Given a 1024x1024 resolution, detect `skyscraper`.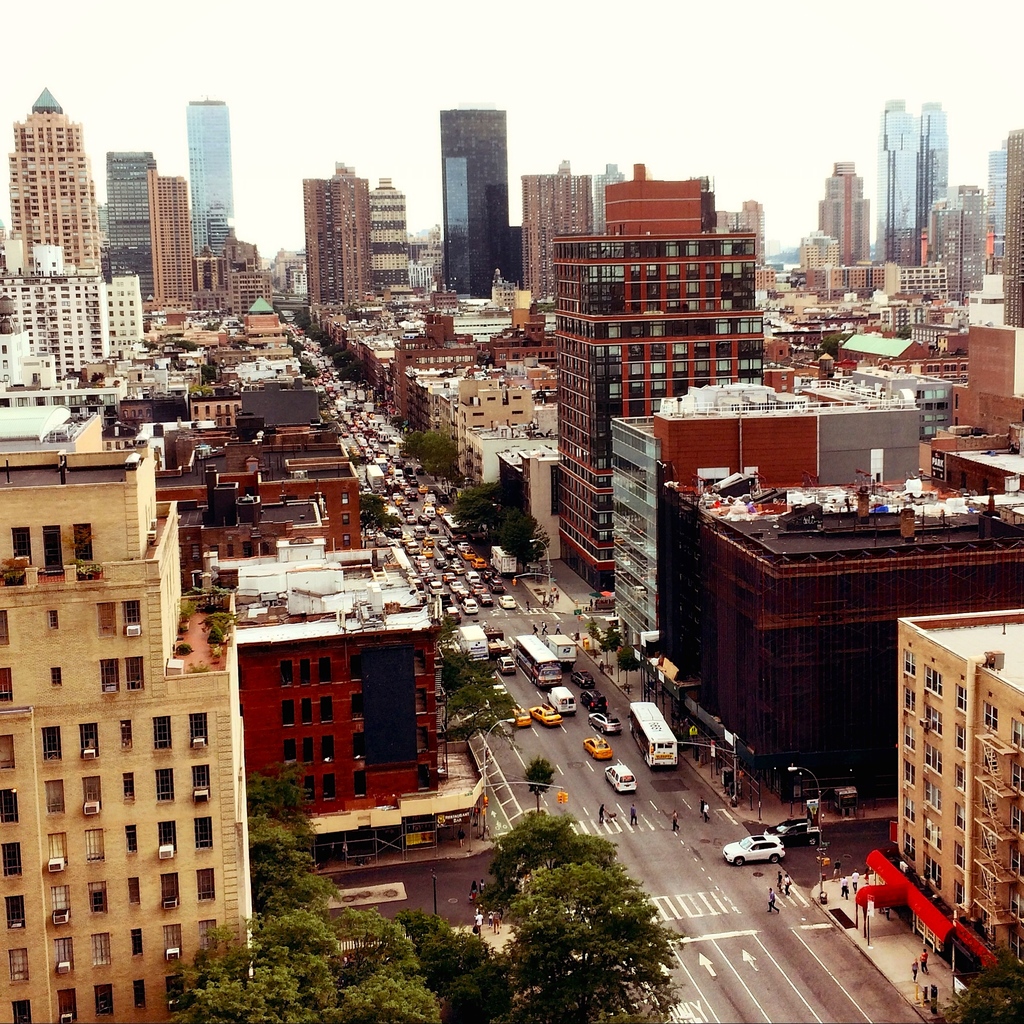
Rect(1007, 125, 1023, 330).
